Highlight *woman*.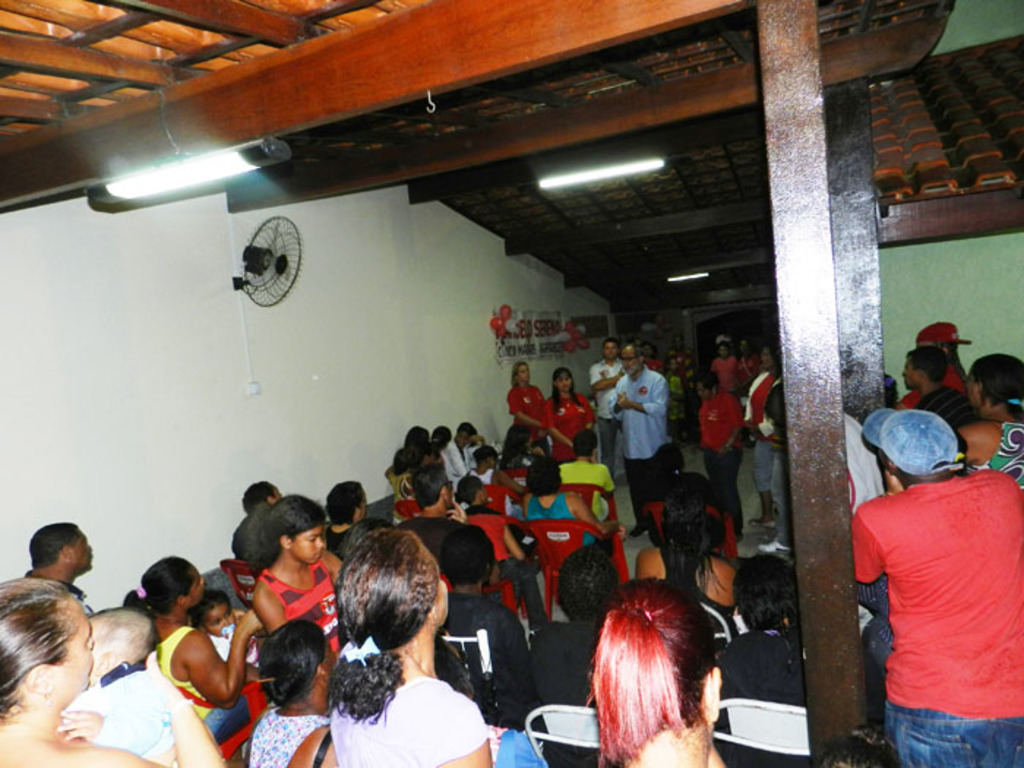
Highlighted region: {"x1": 528, "y1": 468, "x2": 597, "y2": 549}.
